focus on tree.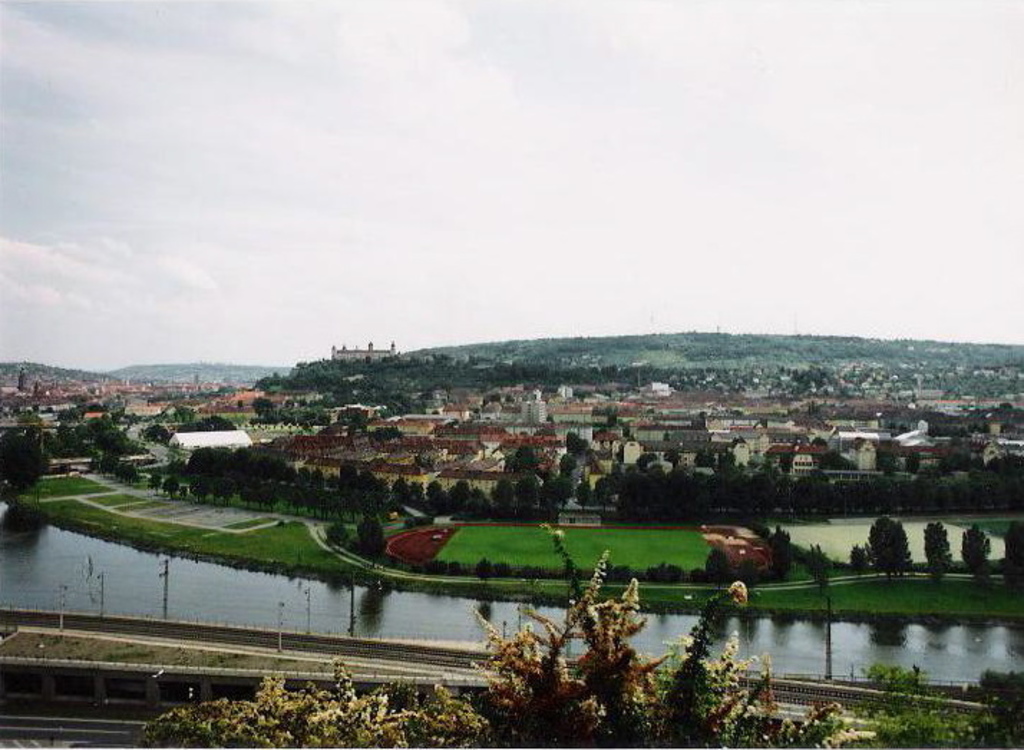
Focused at region(390, 472, 409, 505).
